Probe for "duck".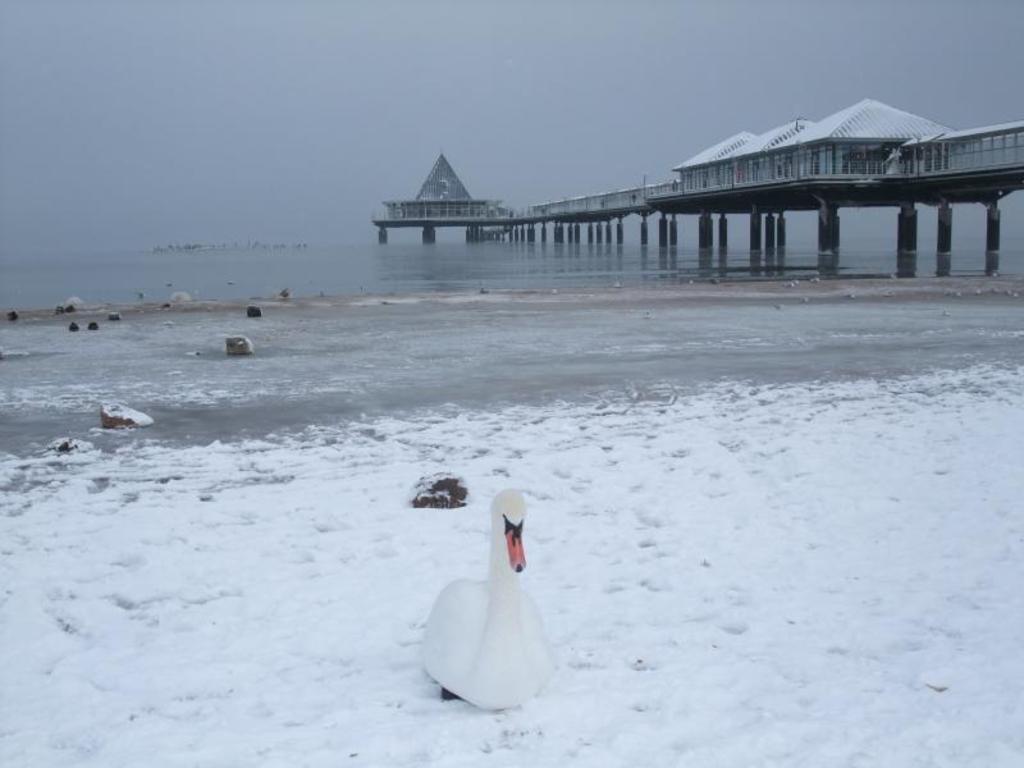
Probe result: [left=417, top=489, right=563, bottom=707].
